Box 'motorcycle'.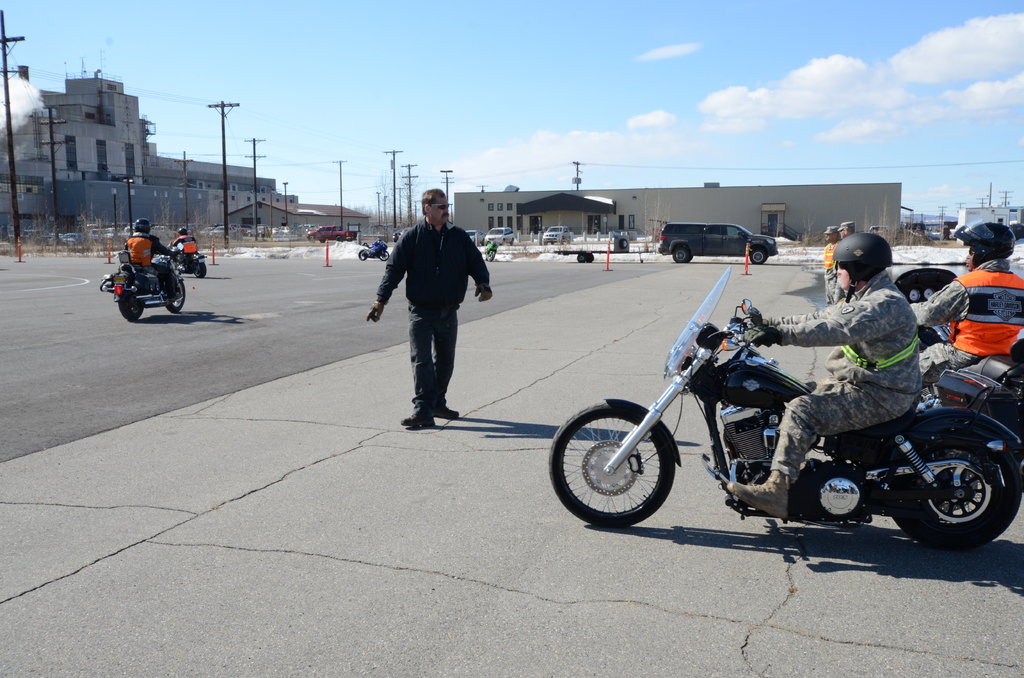
pyautogui.locateOnScreen(95, 239, 188, 322).
